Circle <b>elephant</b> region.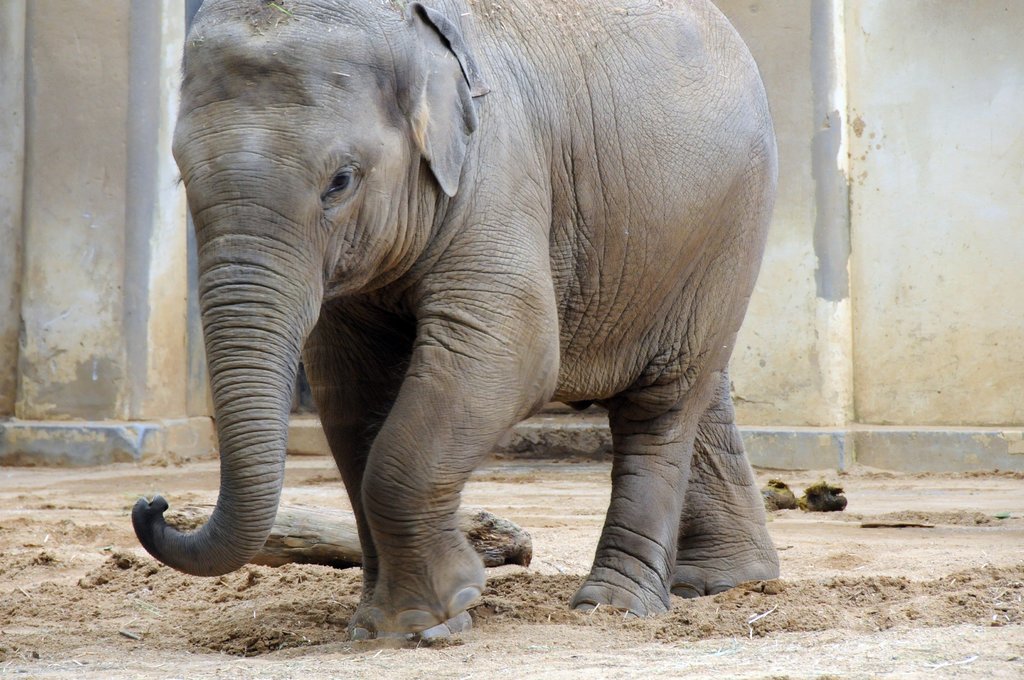
Region: <bbox>125, 0, 790, 645</bbox>.
